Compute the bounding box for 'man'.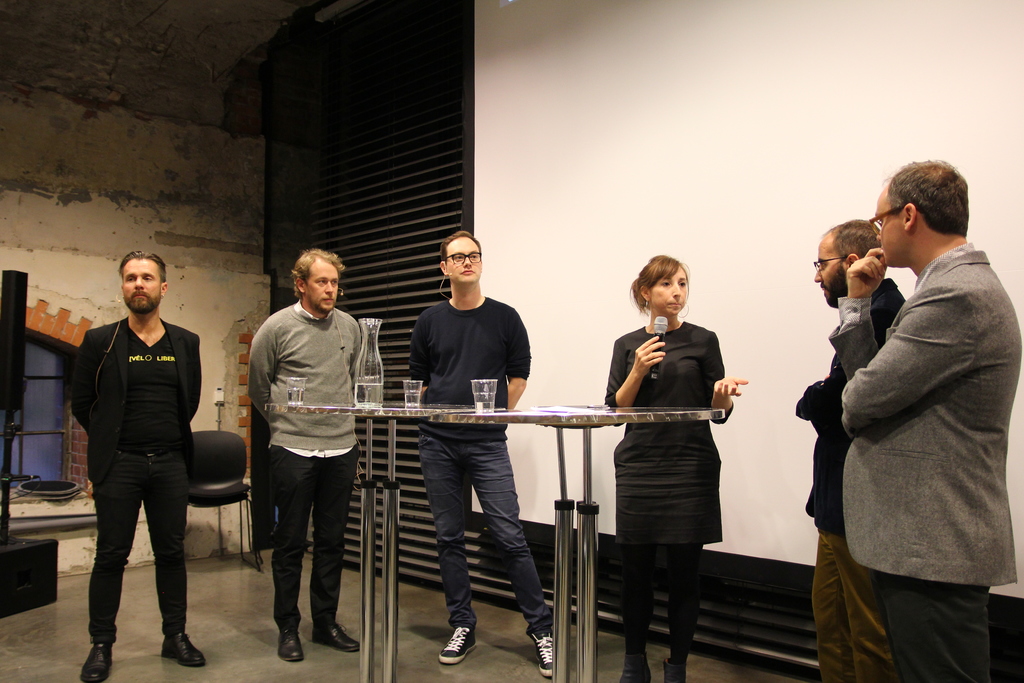
(407,230,554,682).
